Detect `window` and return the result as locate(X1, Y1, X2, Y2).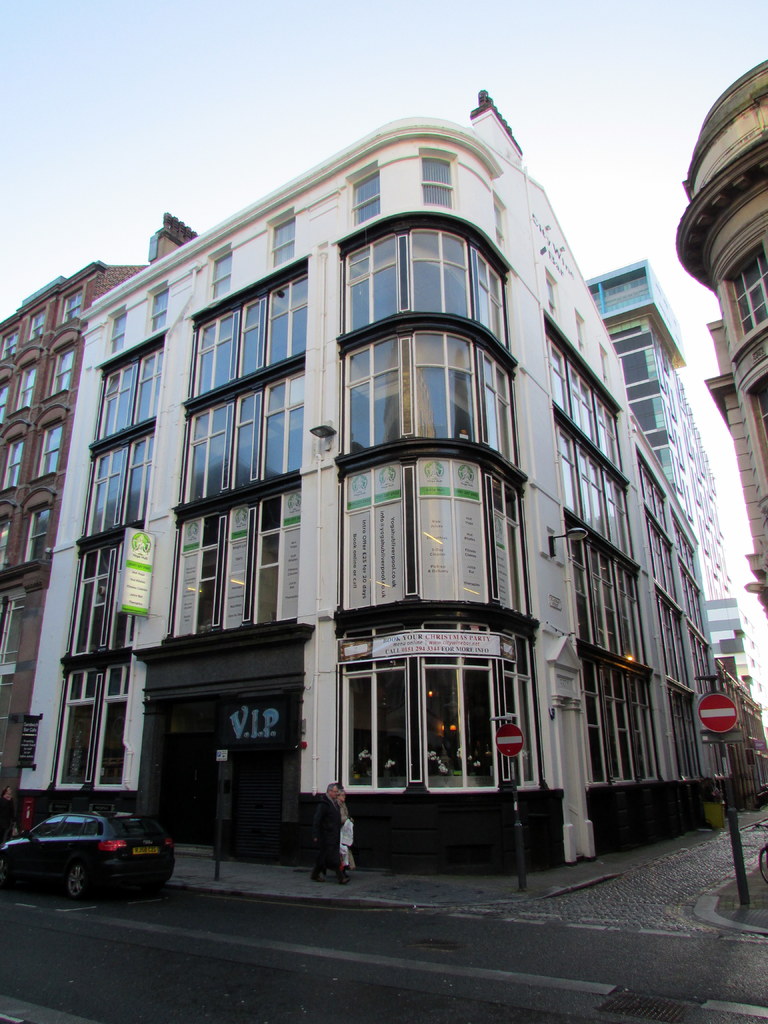
locate(75, 423, 159, 543).
